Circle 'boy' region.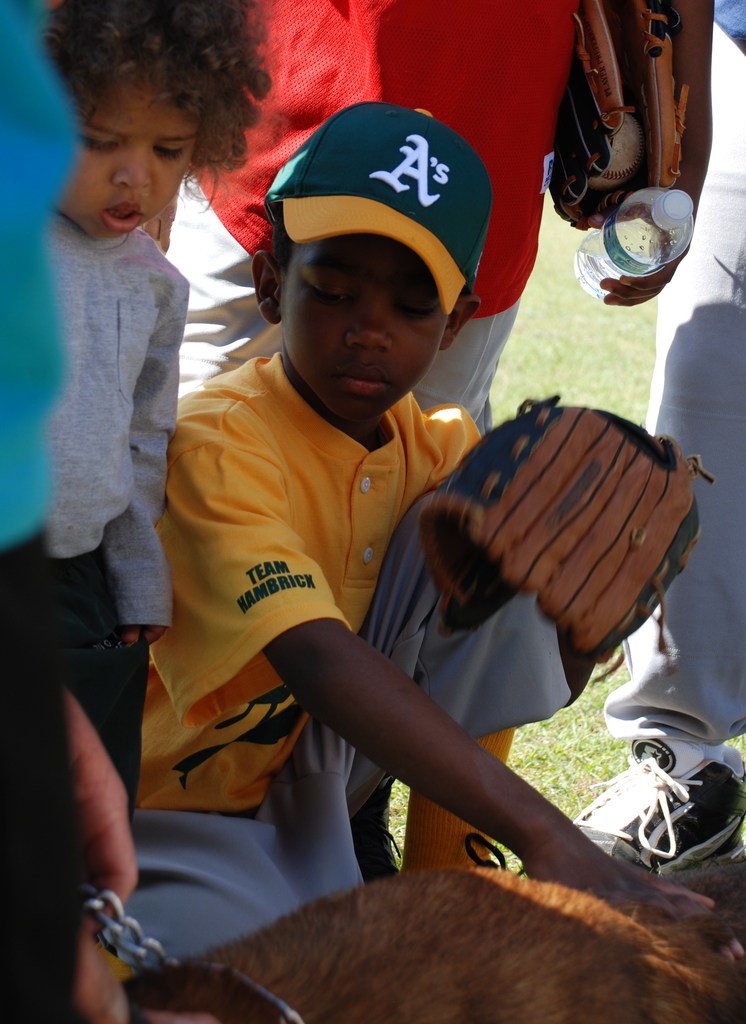
Region: BBox(121, 97, 719, 967).
